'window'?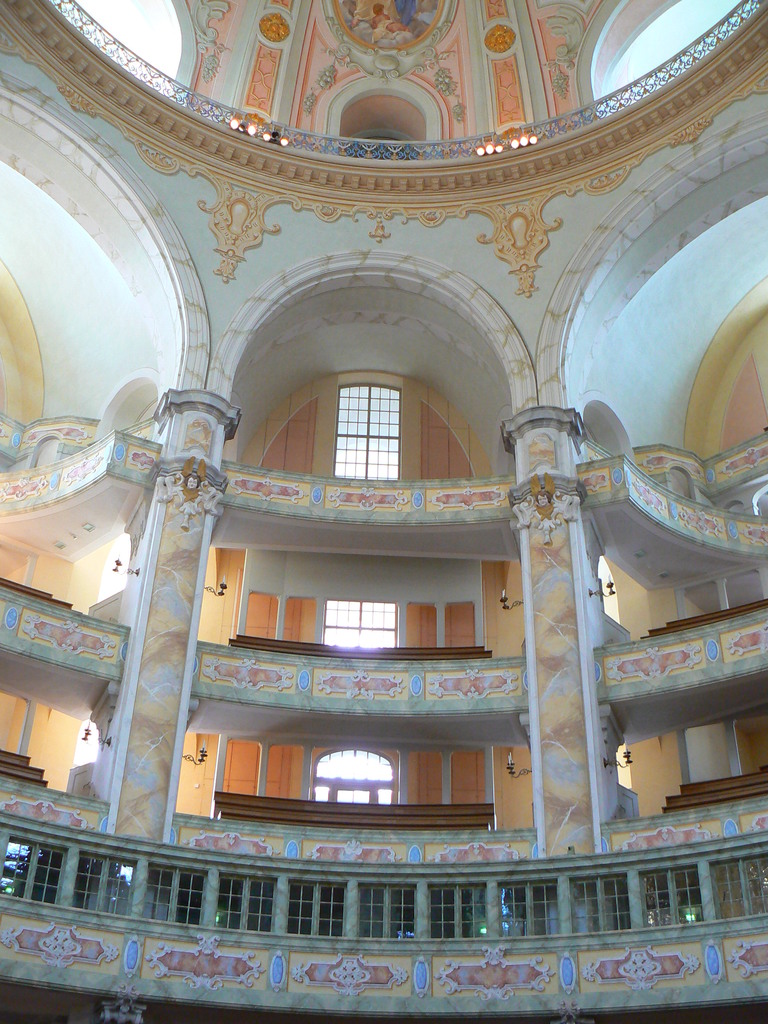
locate(280, 876, 351, 944)
